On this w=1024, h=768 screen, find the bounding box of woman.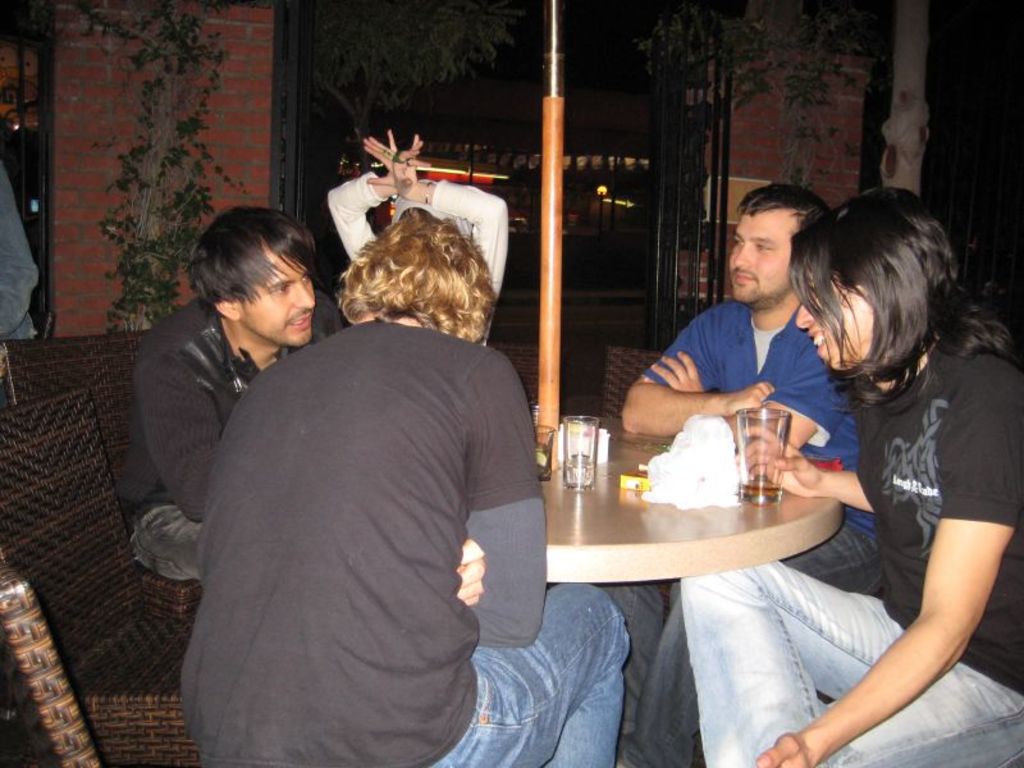
Bounding box: 676, 192, 1023, 767.
